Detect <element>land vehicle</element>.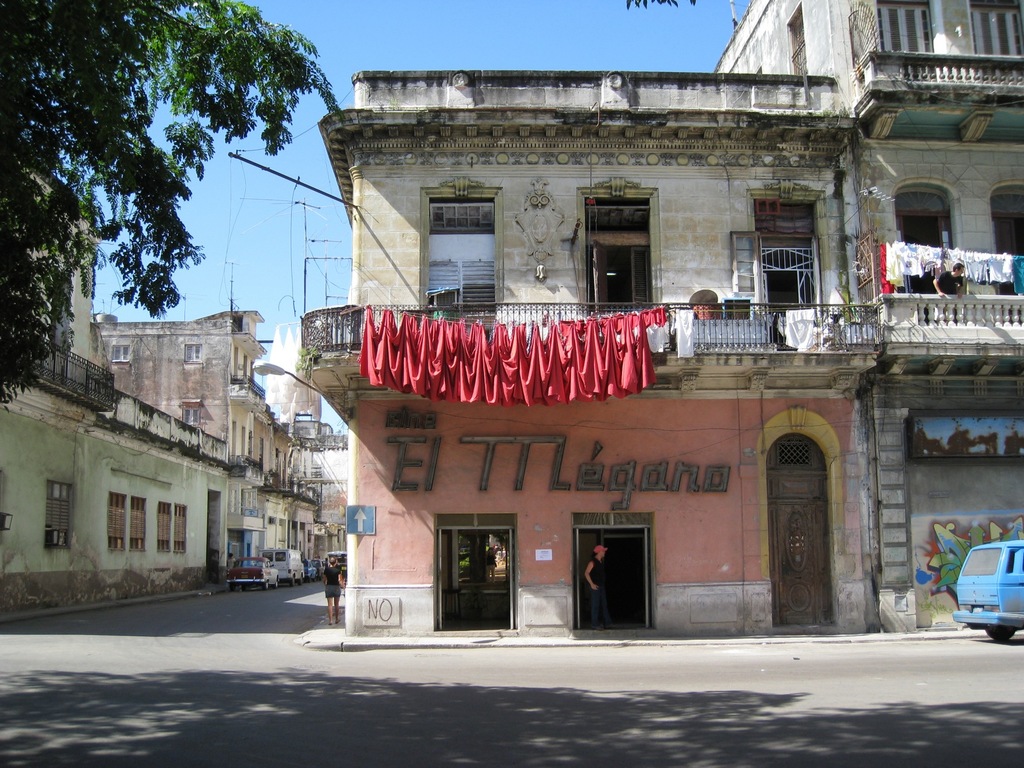
Detected at [938, 524, 1023, 654].
